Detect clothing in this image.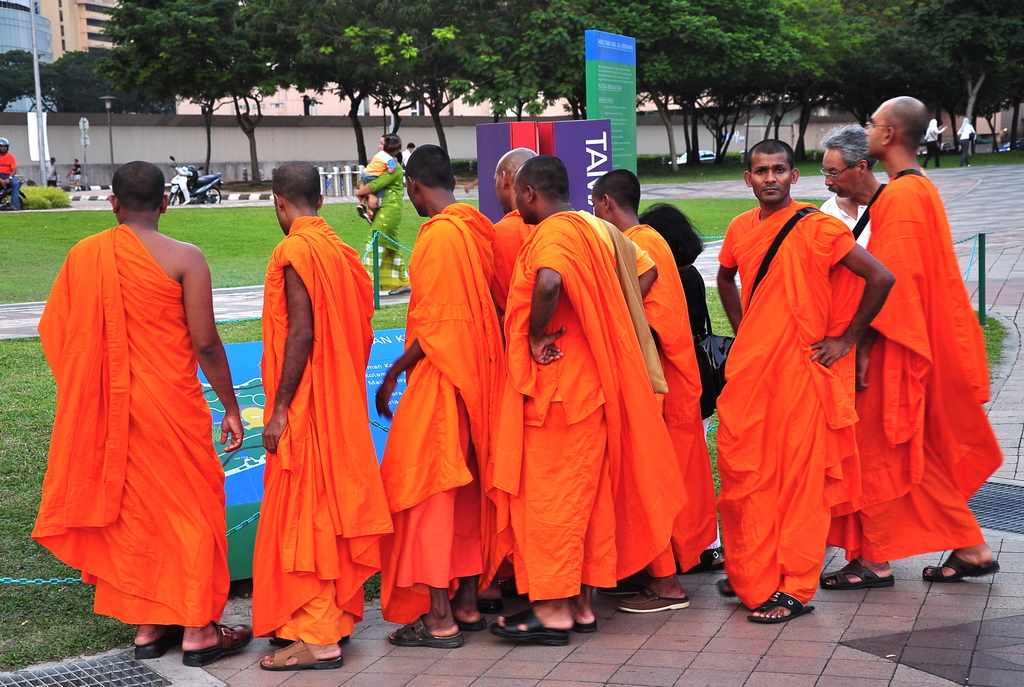
Detection: bbox=(601, 202, 719, 580).
